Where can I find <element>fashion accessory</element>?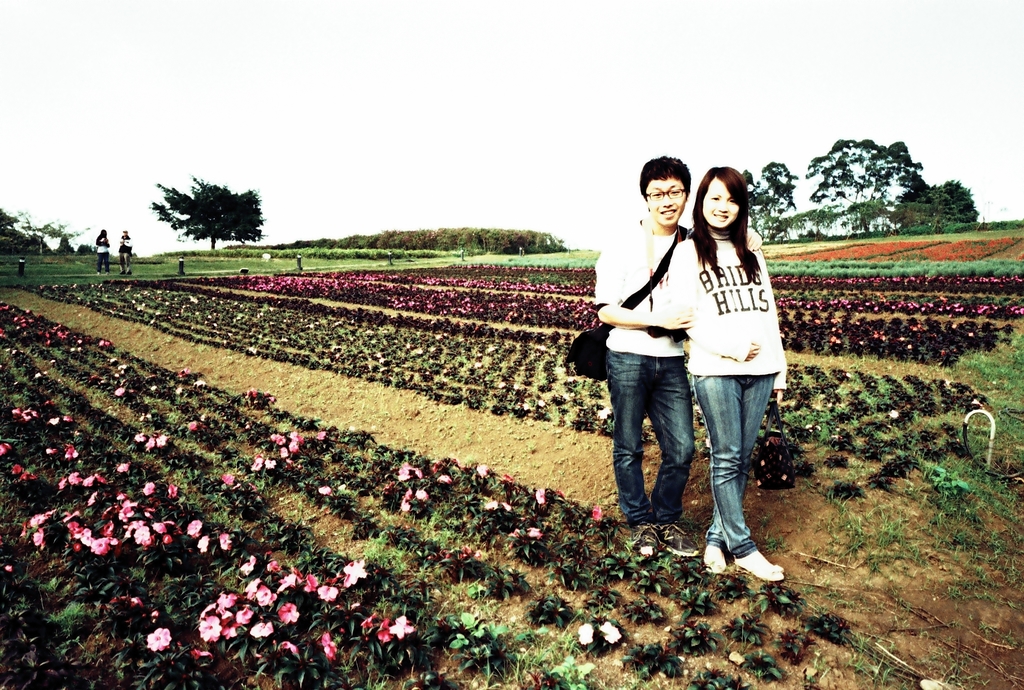
You can find it at bbox=[733, 547, 785, 582].
